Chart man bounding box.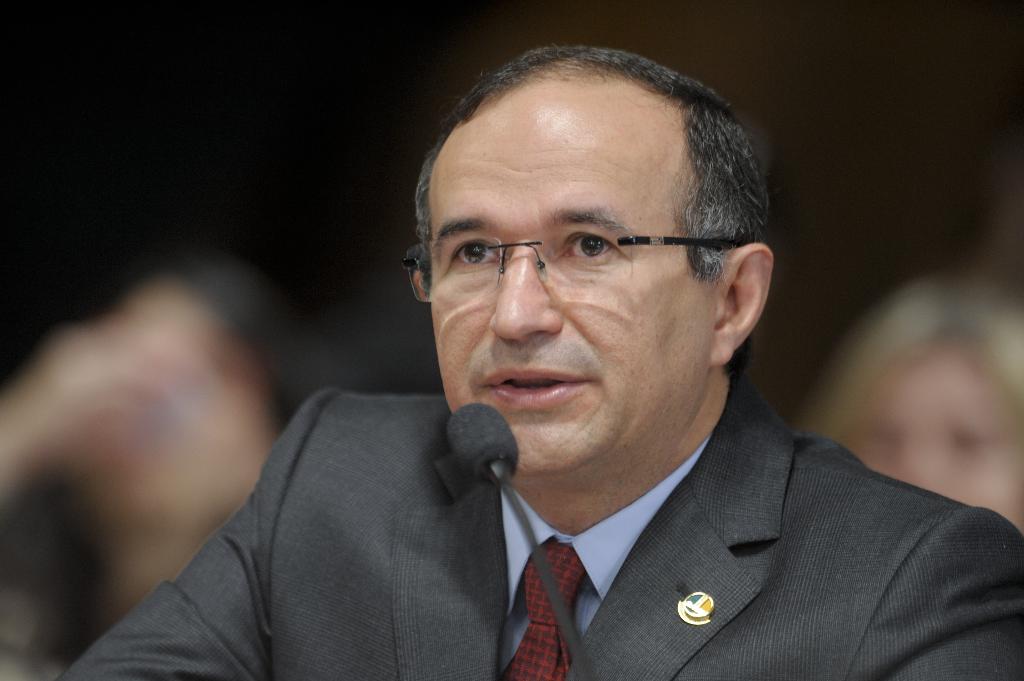
Charted: detection(92, 65, 1023, 674).
